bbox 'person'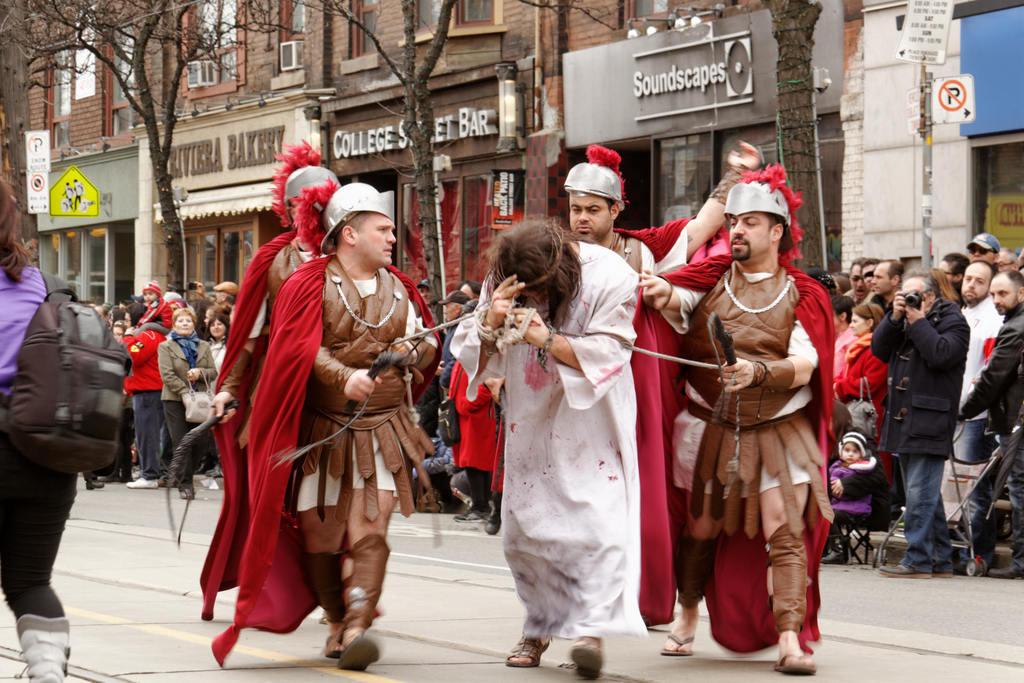
166 302 213 504
